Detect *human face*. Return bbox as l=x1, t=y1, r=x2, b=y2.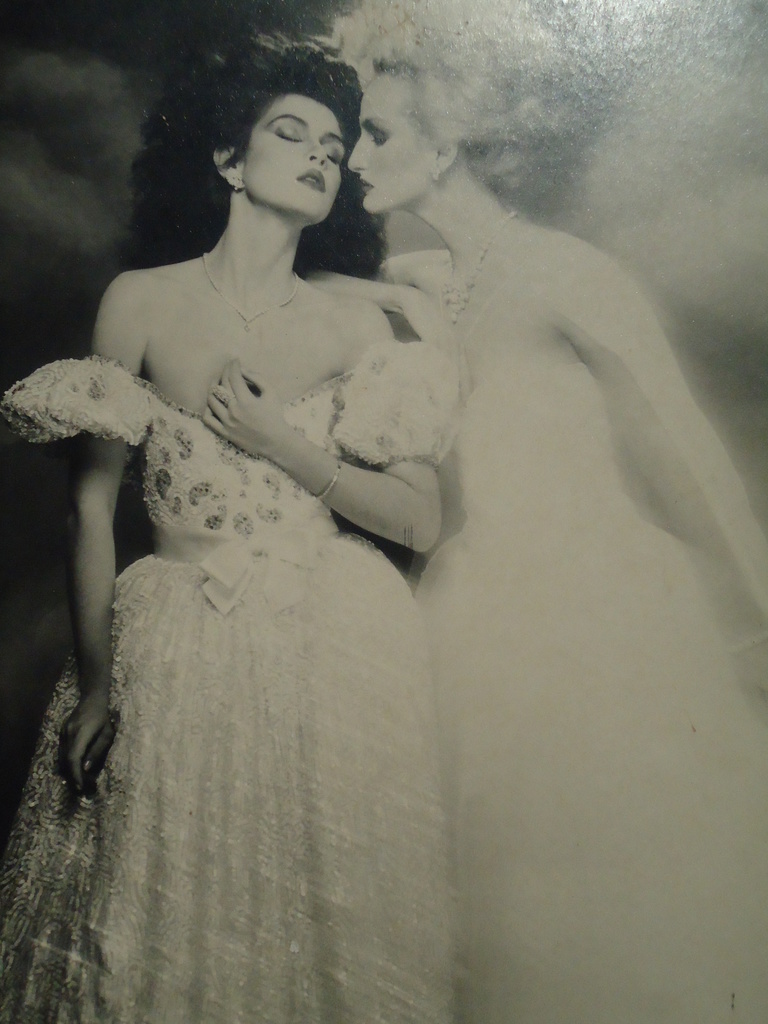
l=348, t=75, r=432, b=211.
